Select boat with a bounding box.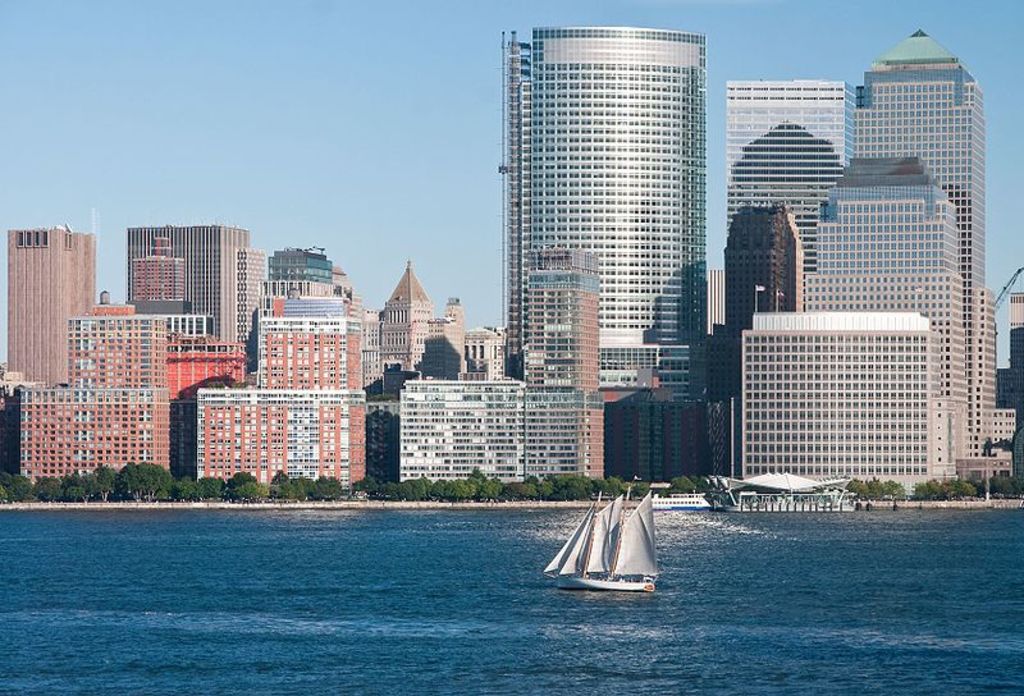
l=541, t=484, r=664, b=606.
